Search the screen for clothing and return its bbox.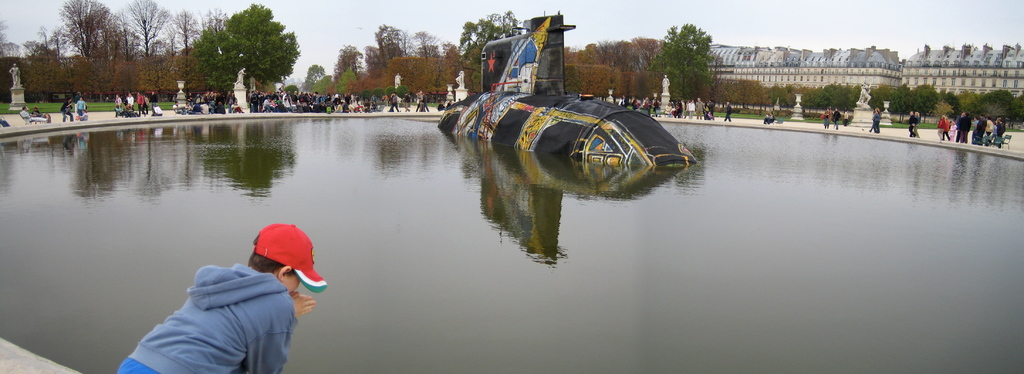
Found: {"x1": 984, "y1": 120, "x2": 990, "y2": 133}.
